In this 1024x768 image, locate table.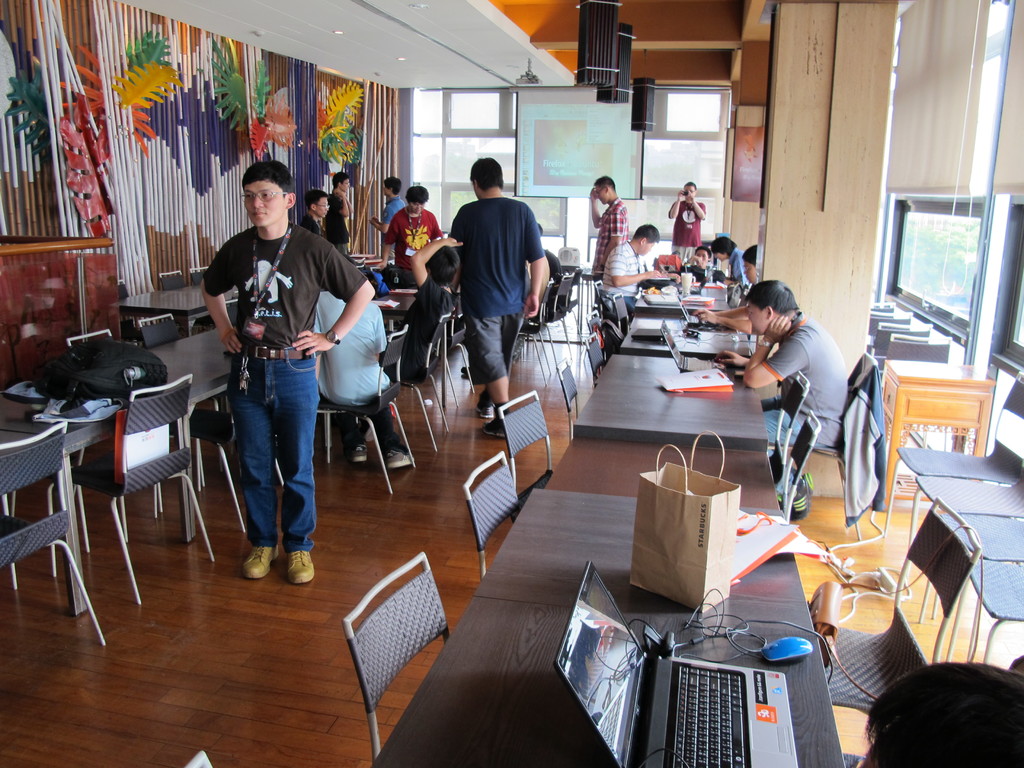
Bounding box: Rect(120, 289, 236, 334).
